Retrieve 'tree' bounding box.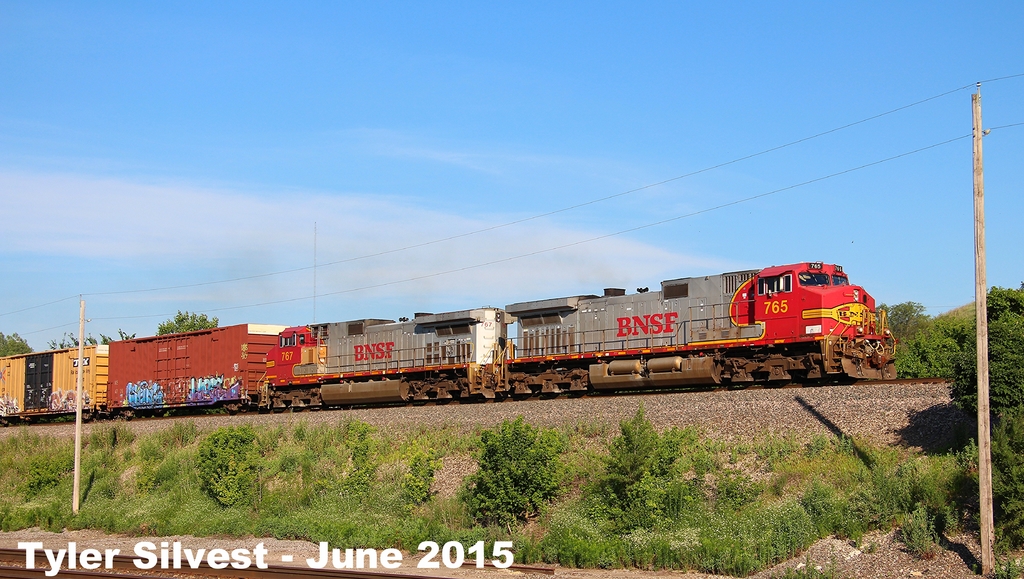
Bounding box: l=872, t=296, r=930, b=349.
